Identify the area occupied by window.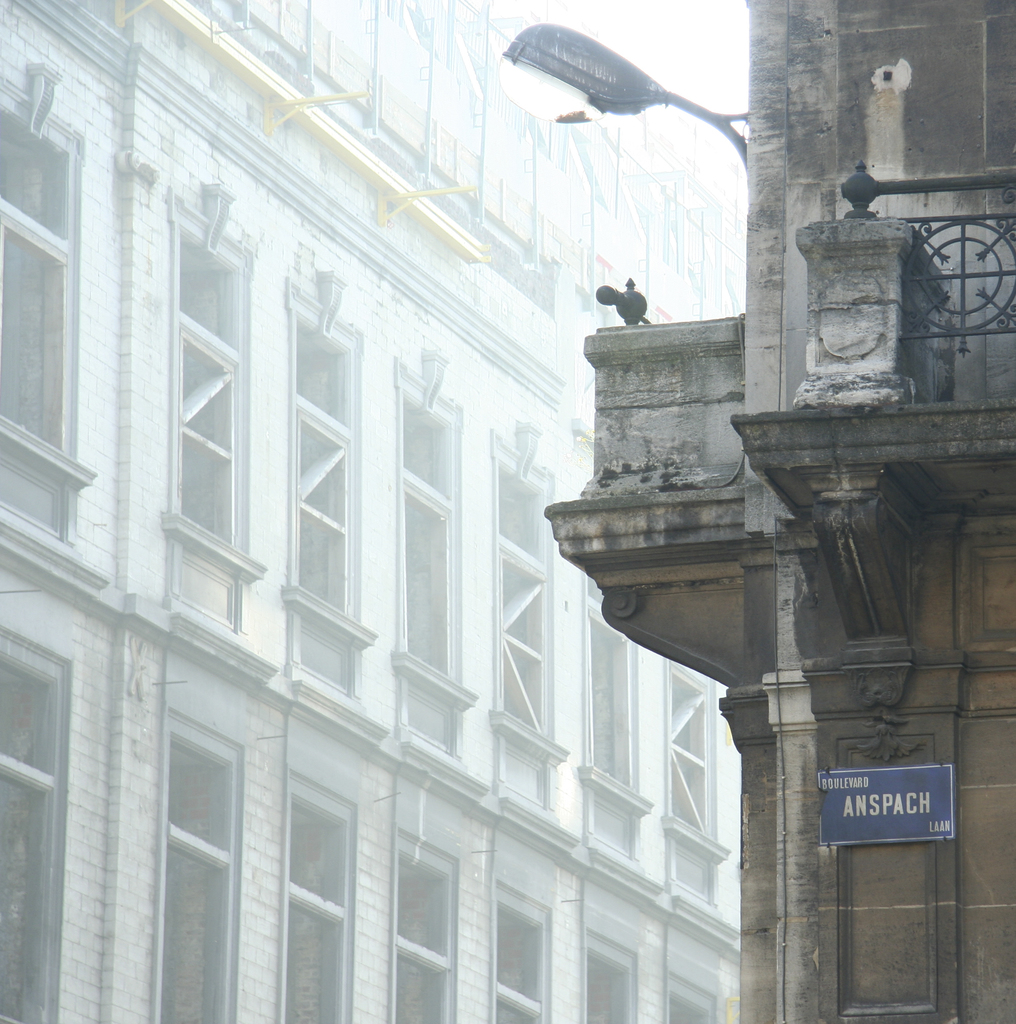
Area: crop(495, 879, 548, 1023).
